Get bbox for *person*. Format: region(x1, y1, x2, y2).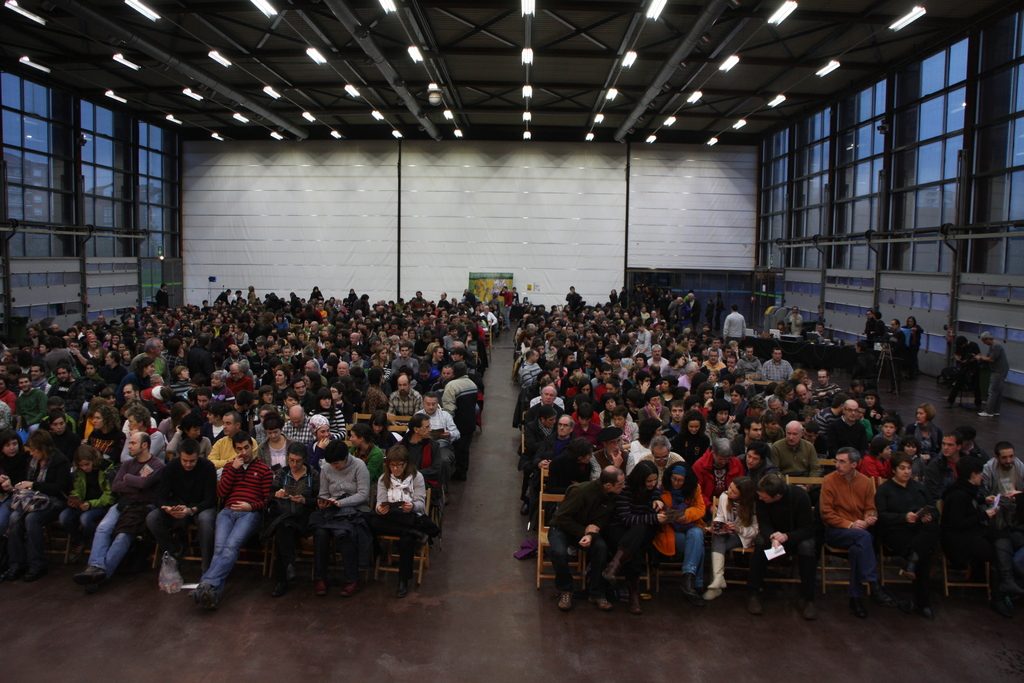
region(259, 387, 275, 403).
